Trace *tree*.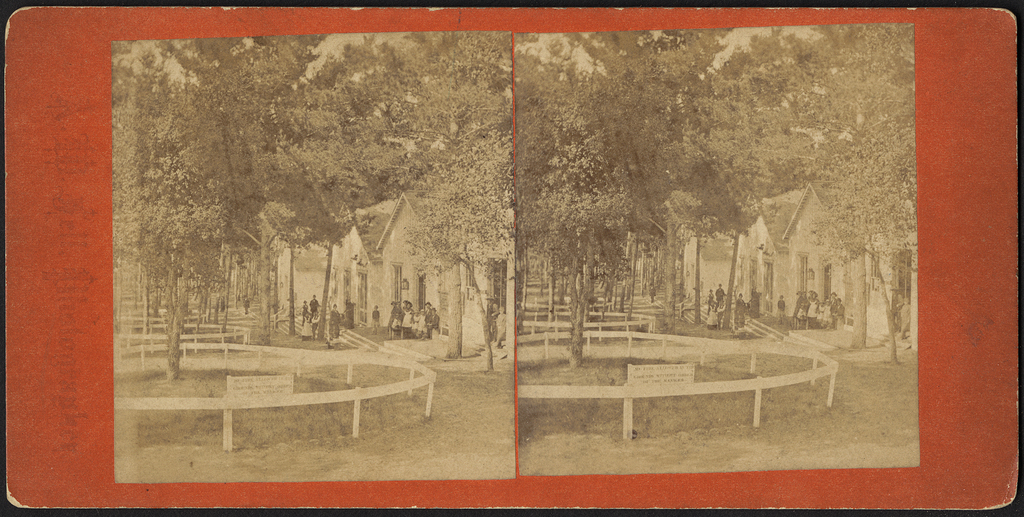
Traced to 563/13/734/322.
